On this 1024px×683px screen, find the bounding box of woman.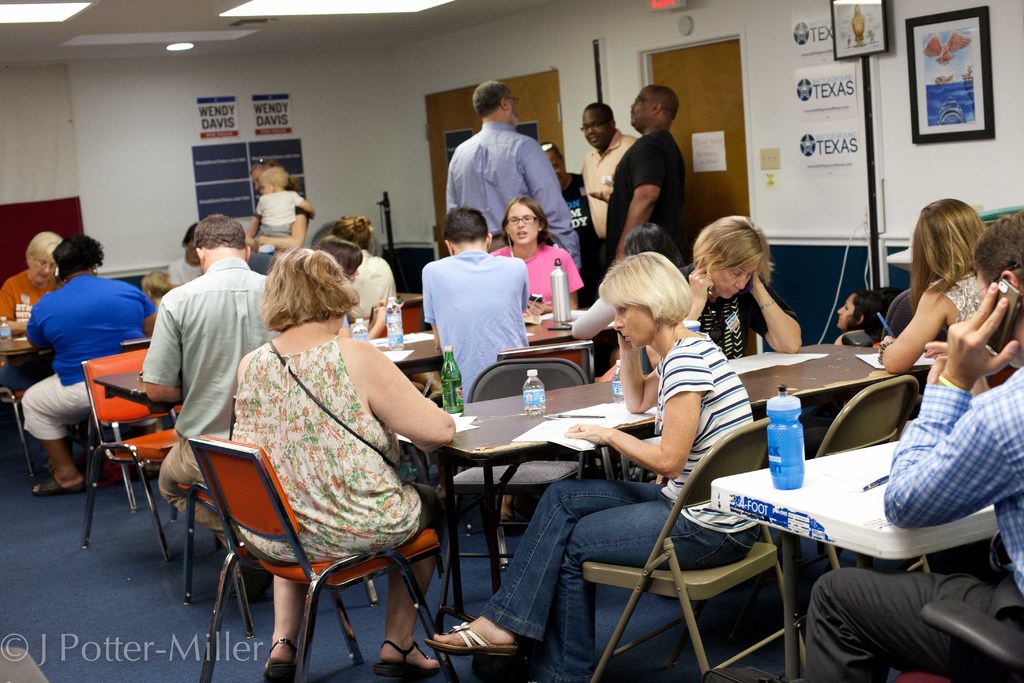
Bounding box: (left=247, top=157, right=310, bottom=257).
